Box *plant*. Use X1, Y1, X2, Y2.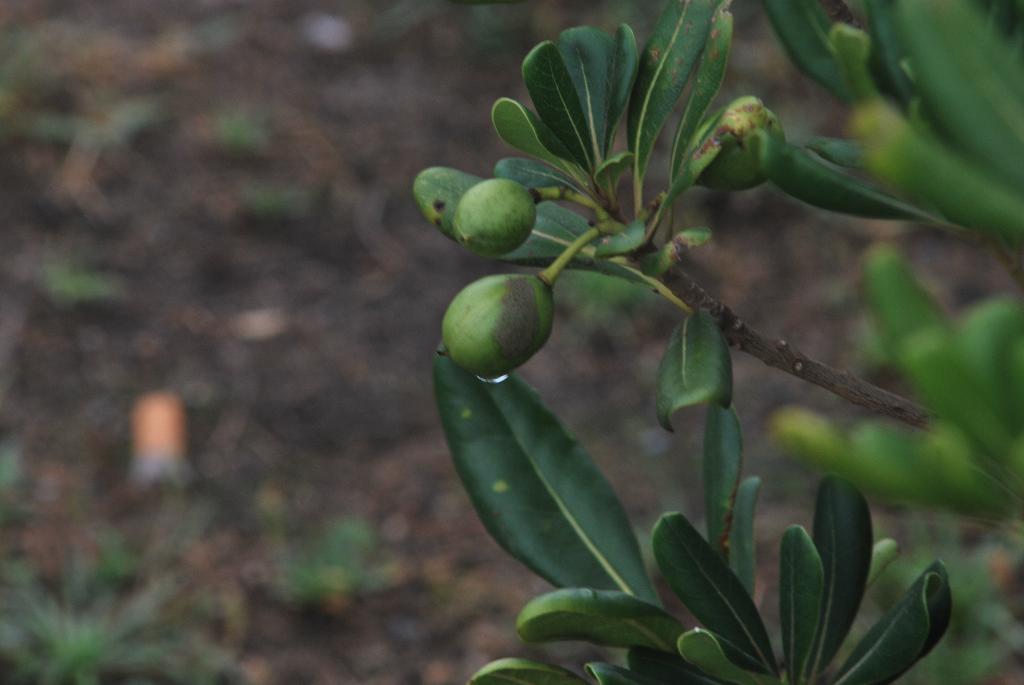
20, 90, 170, 155.
